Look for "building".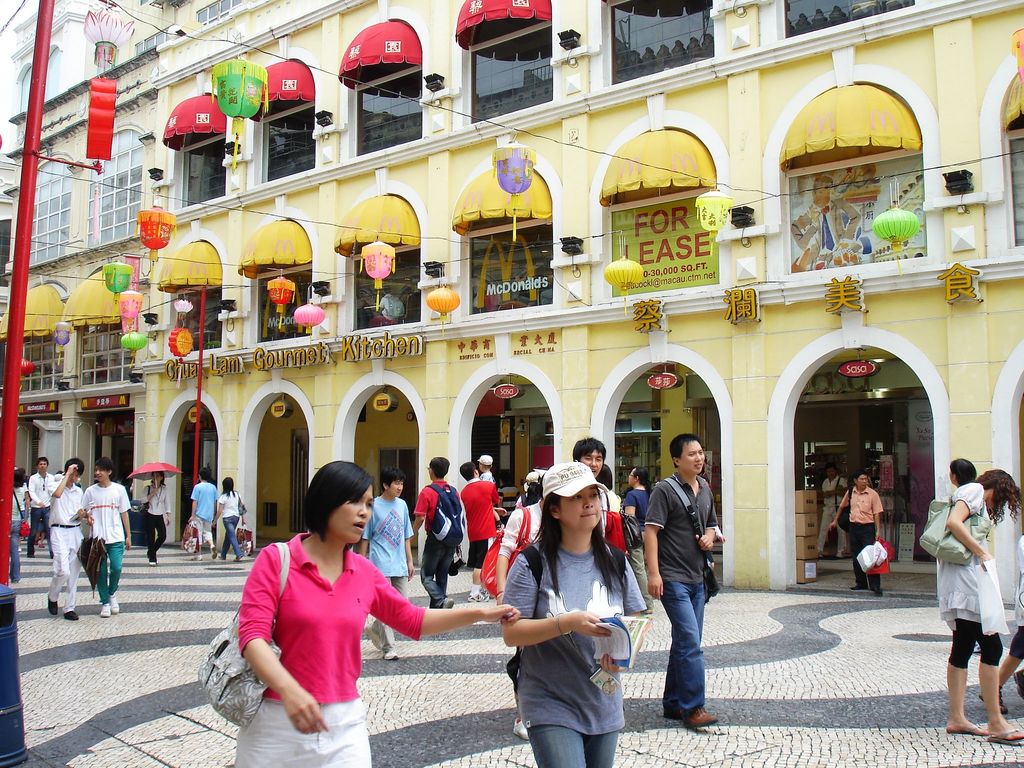
Found: [left=0, top=0, right=130, bottom=545].
